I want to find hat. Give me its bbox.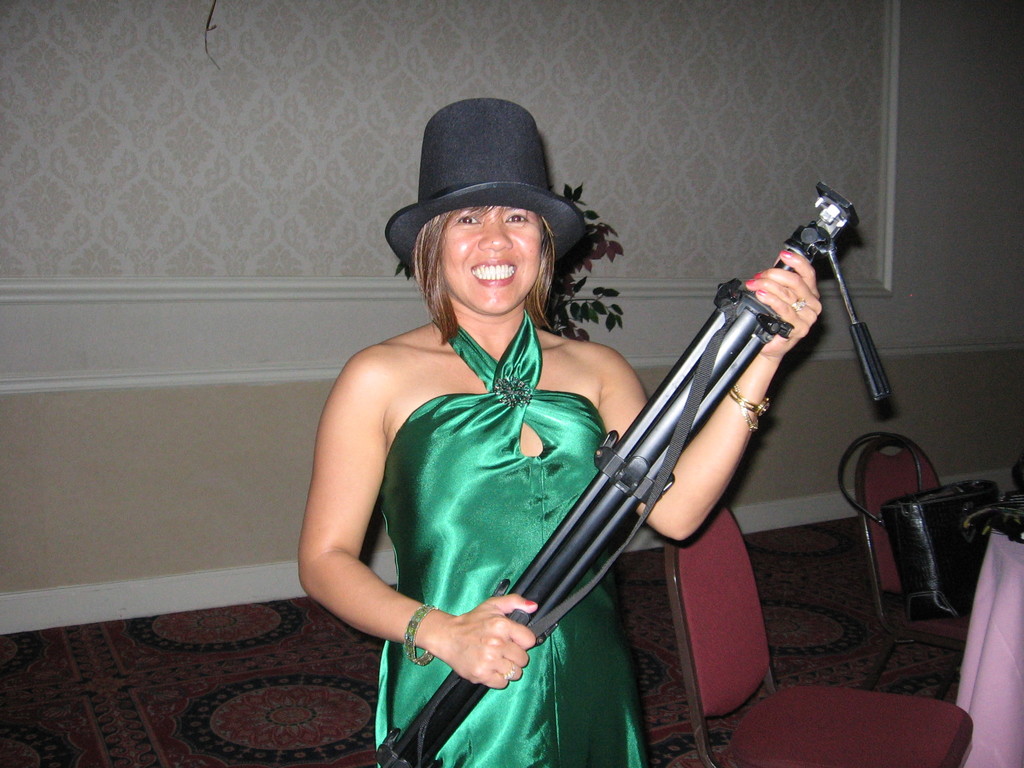
box=[382, 83, 589, 265].
